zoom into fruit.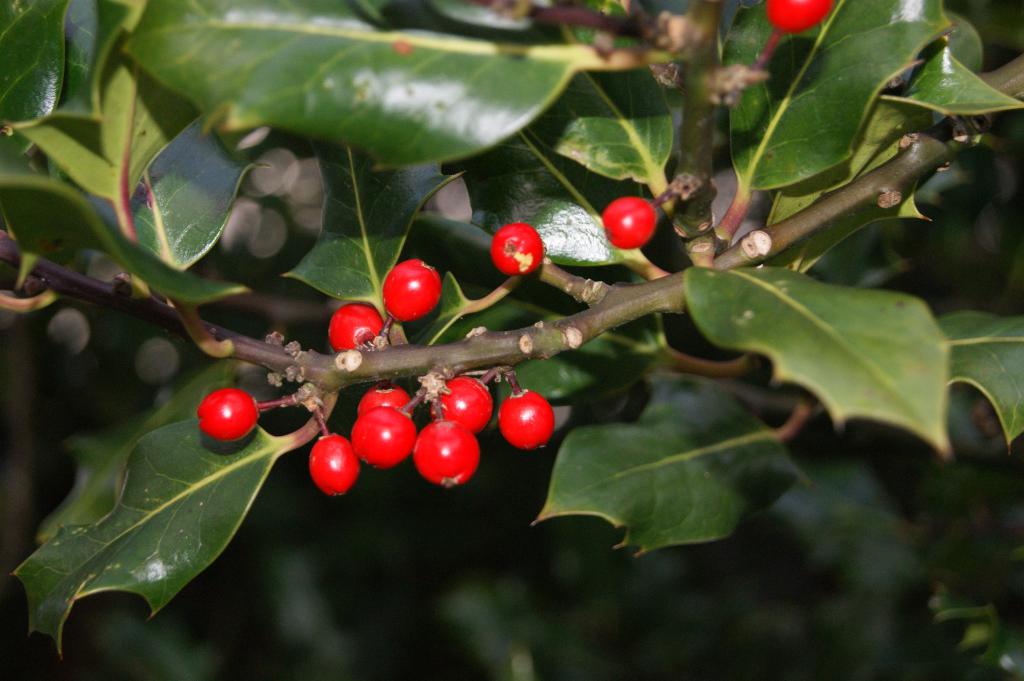
Zoom target: [left=602, top=195, right=655, bottom=253].
